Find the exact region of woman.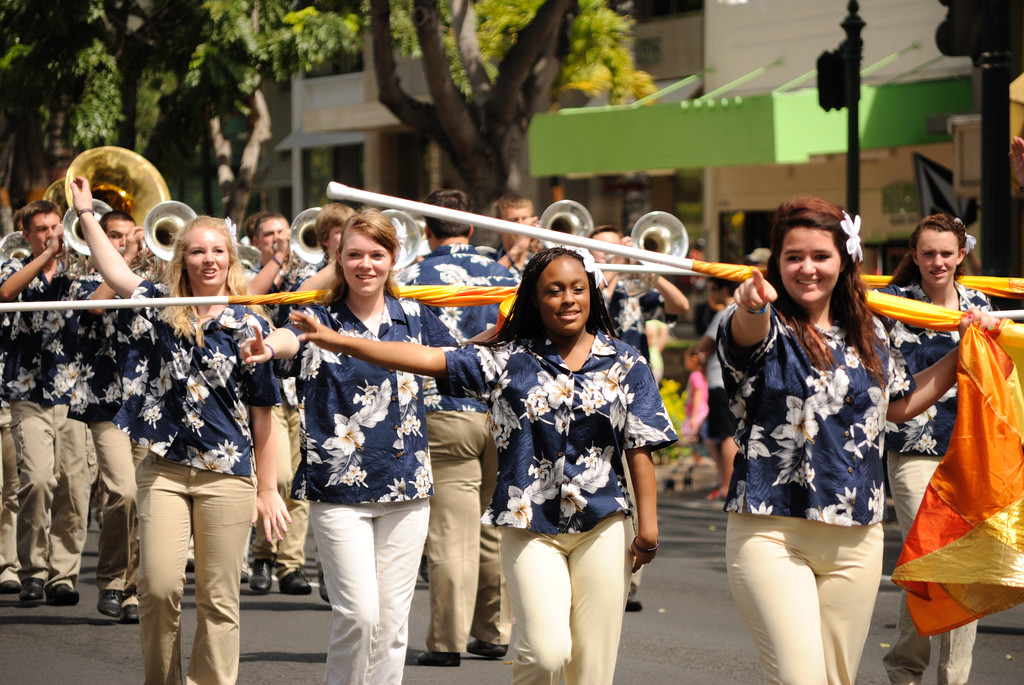
Exact region: <region>65, 176, 291, 684</region>.
